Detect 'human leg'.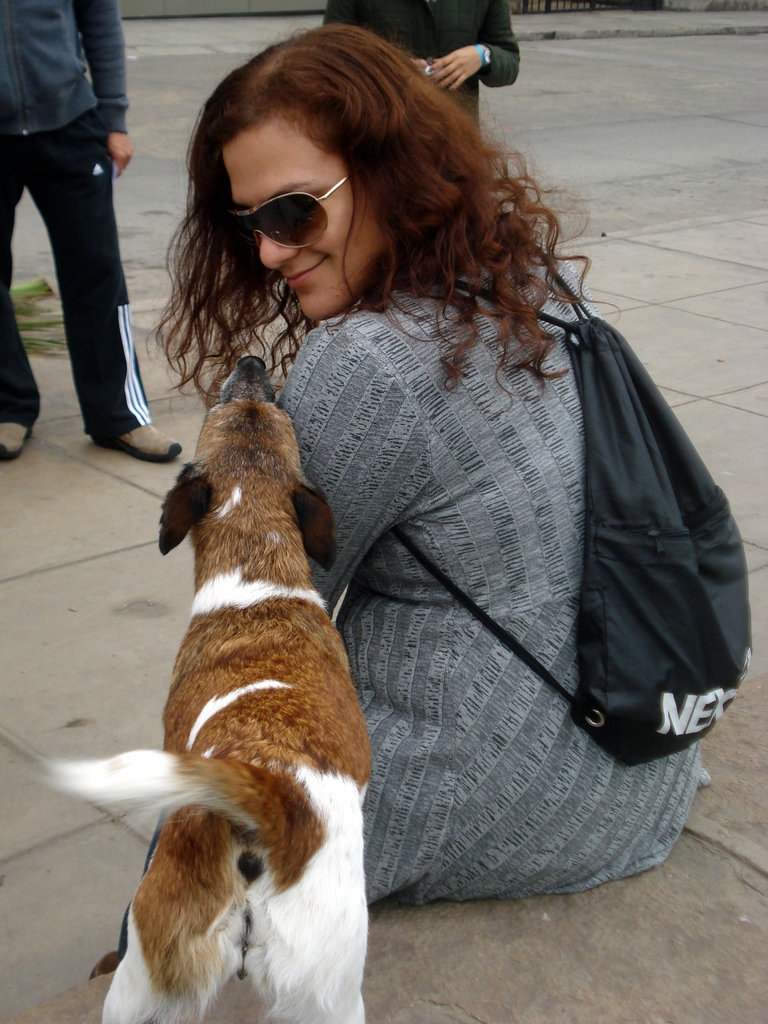
Detected at bbox=[0, 134, 38, 456].
